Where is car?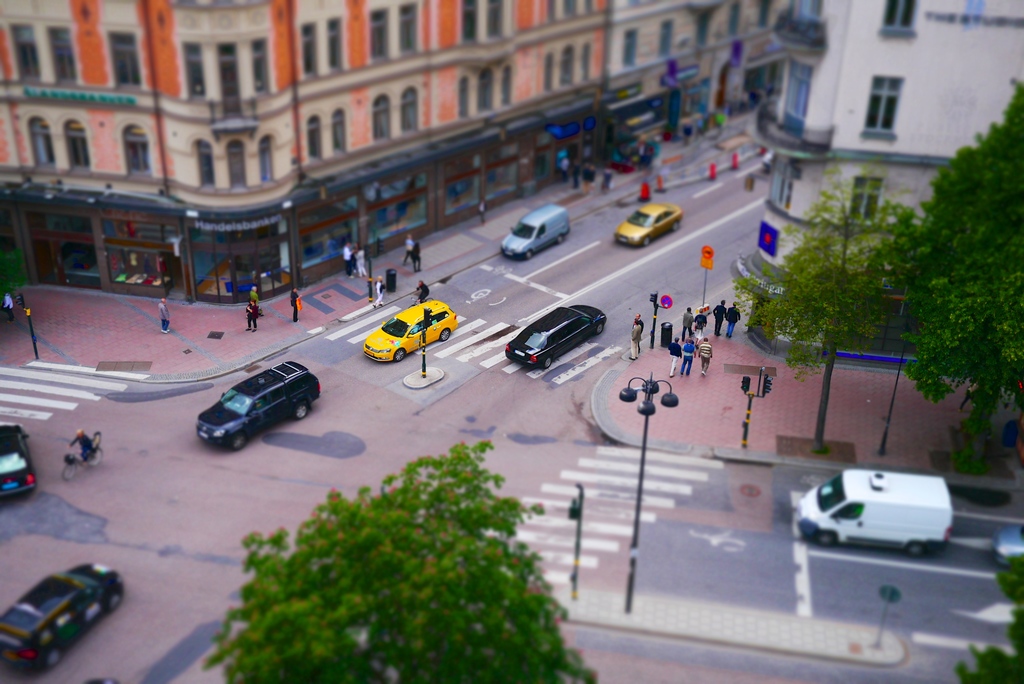
<box>89,678,120,683</box>.
